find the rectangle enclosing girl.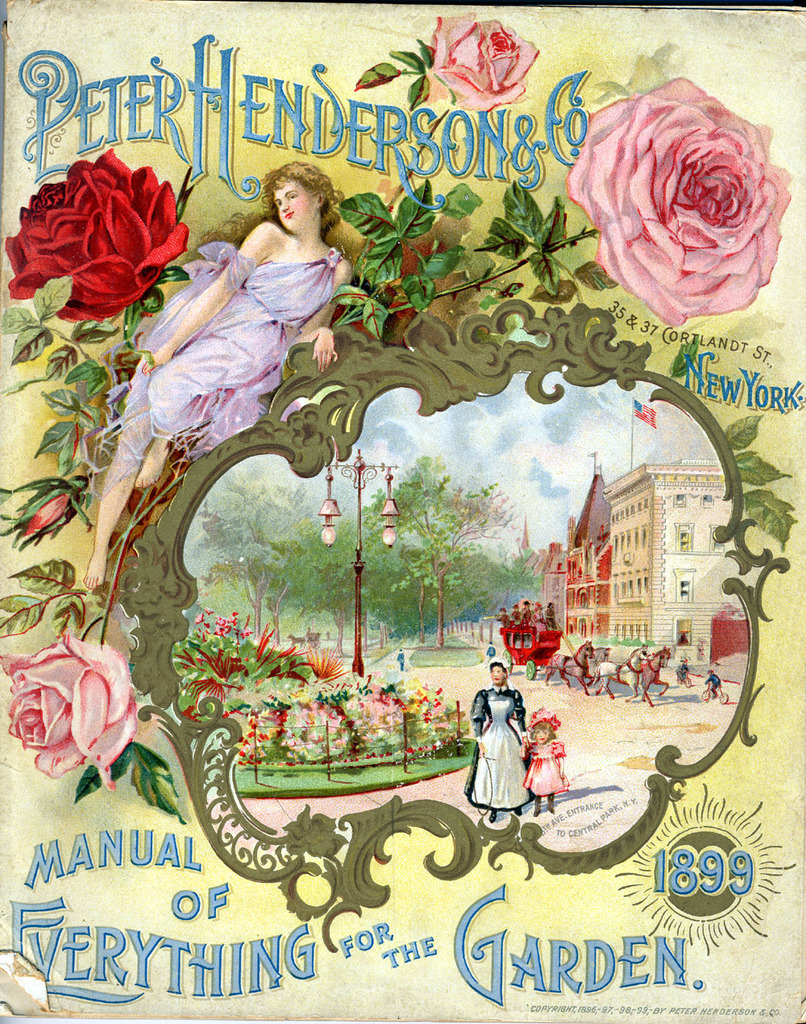
520,706,566,814.
